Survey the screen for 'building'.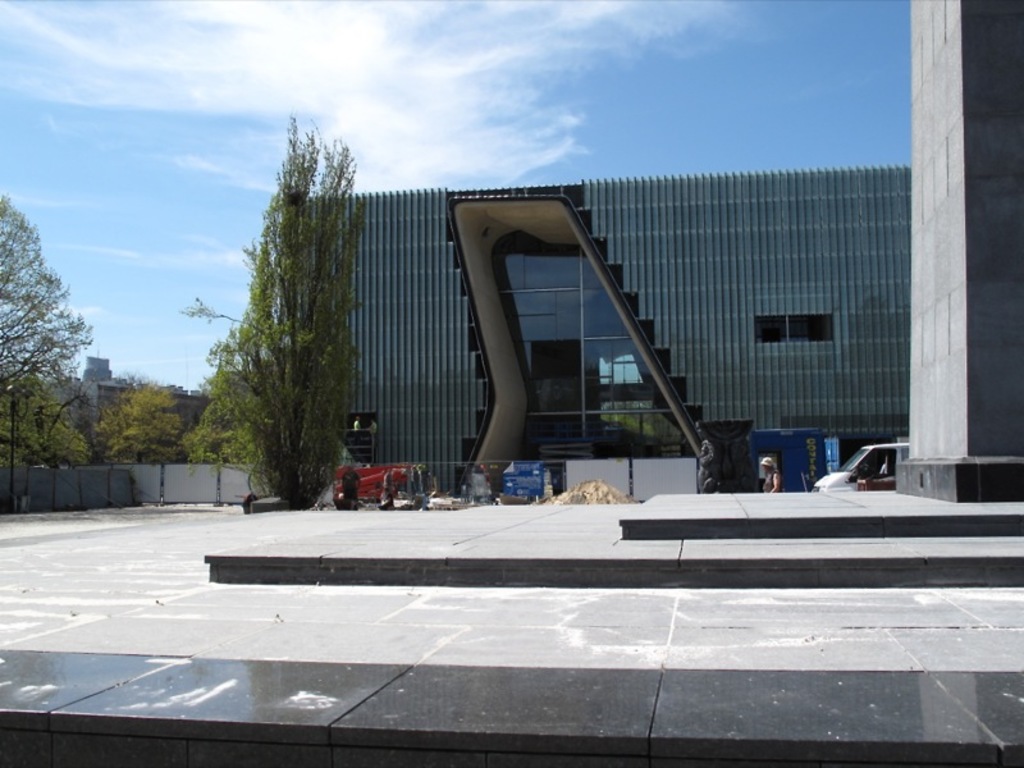
Survey found: x1=283, y1=163, x2=913, y2=499.
